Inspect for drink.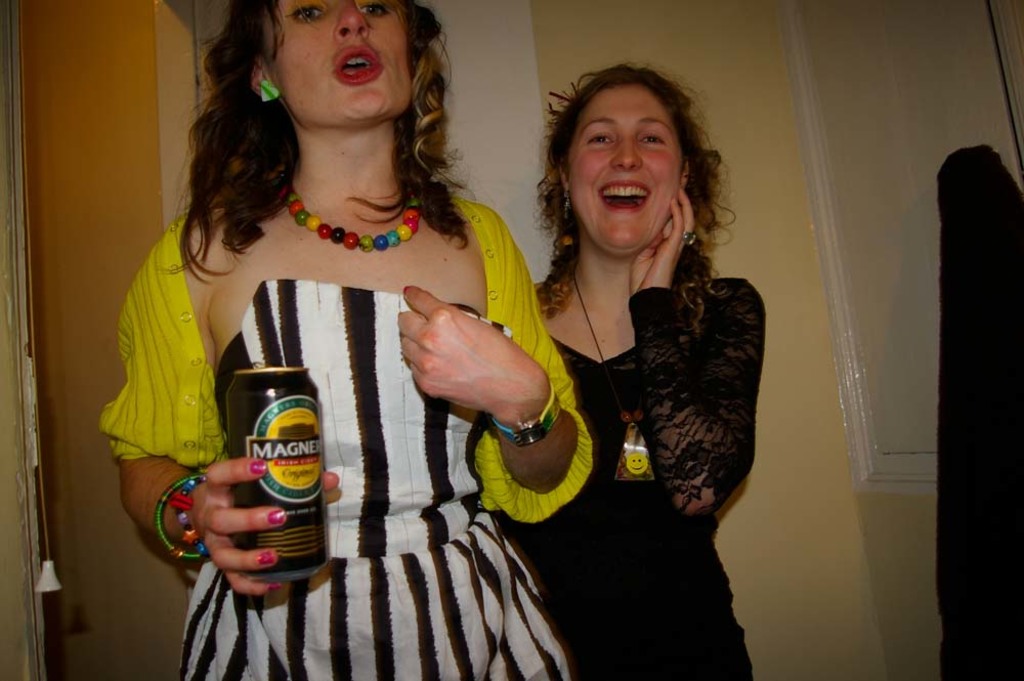
Inspection: (x1=233, y1=355, x2=322, y2=574).
